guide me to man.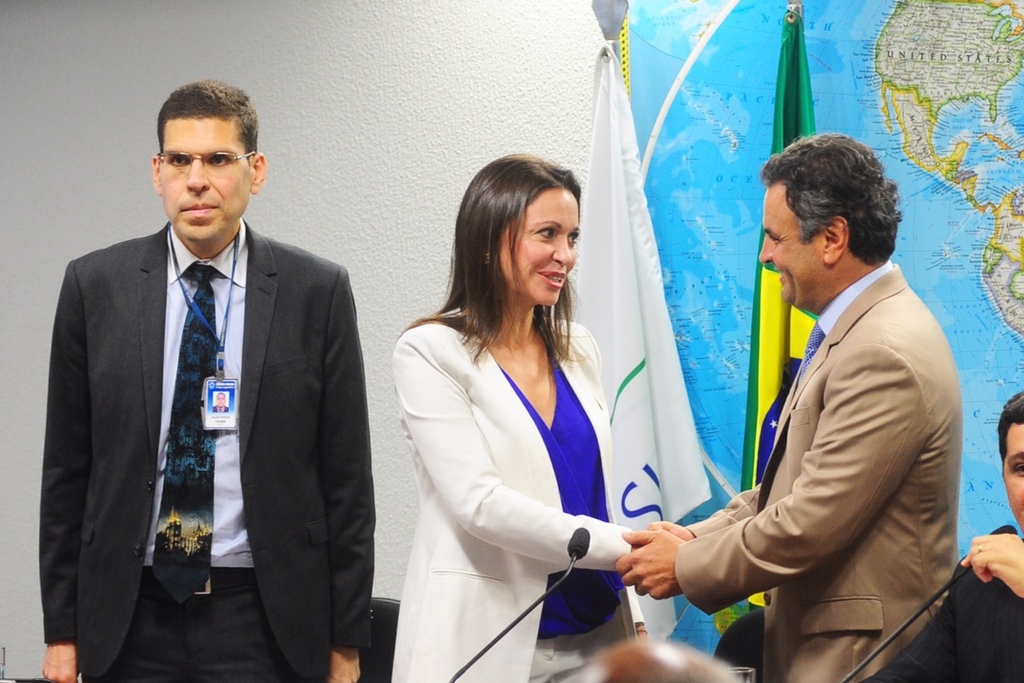
Guidance: 29, 81, 374, 682.
